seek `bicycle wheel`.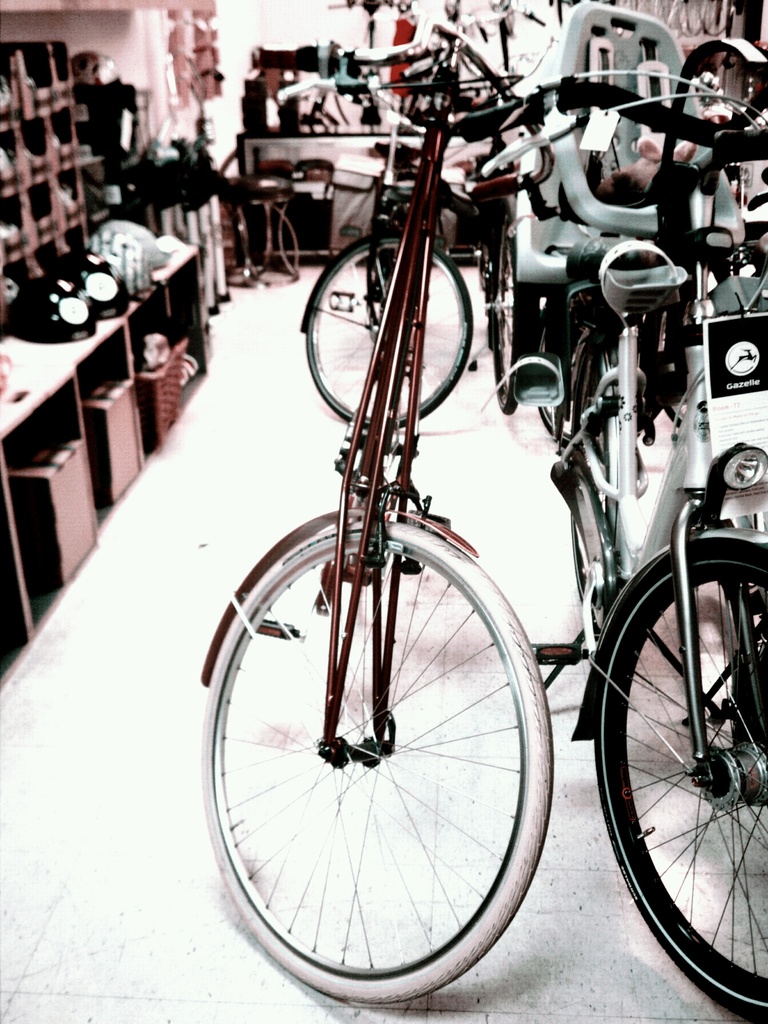
[left=296, top=236, right=479, bottom=431].
